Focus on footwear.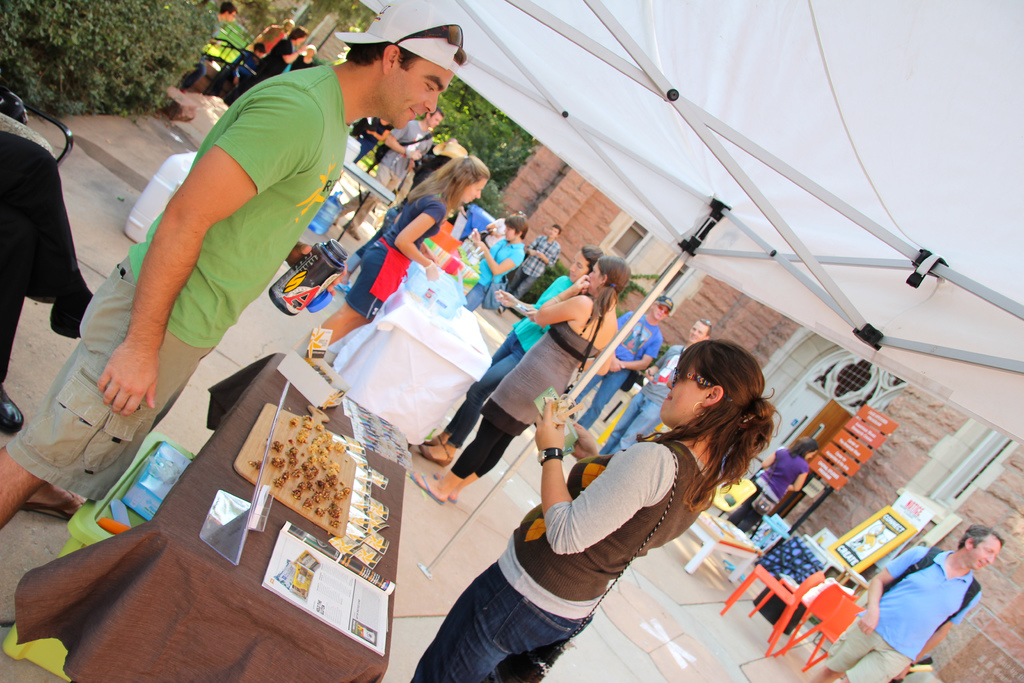
Focused at region(411, 468, 451, 499).
